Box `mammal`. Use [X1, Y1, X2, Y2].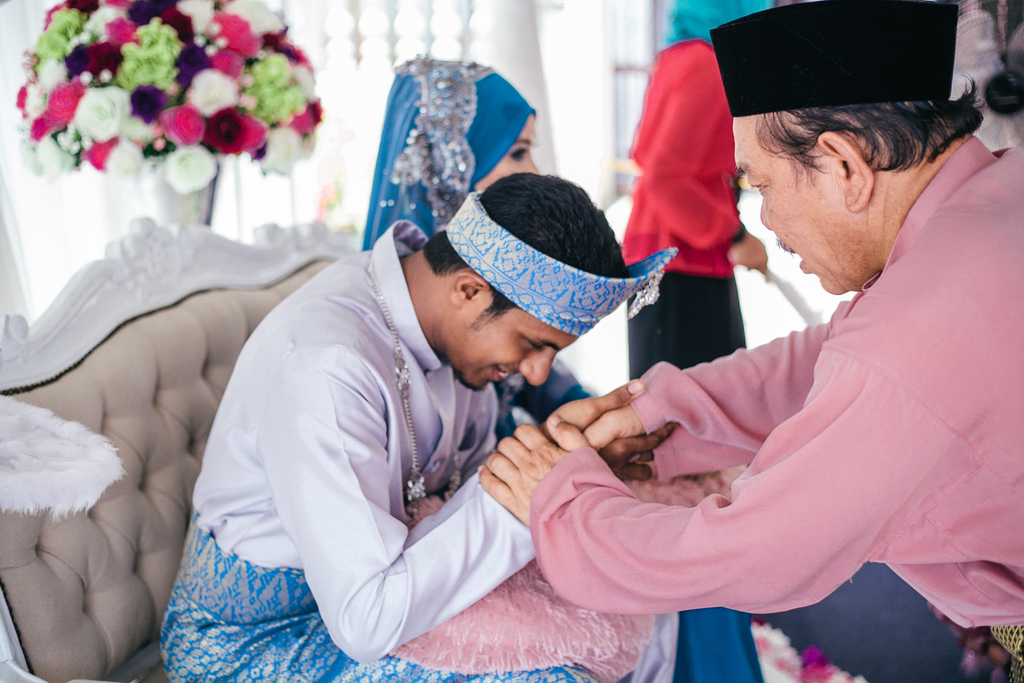
[623, 0, 791, 385].
